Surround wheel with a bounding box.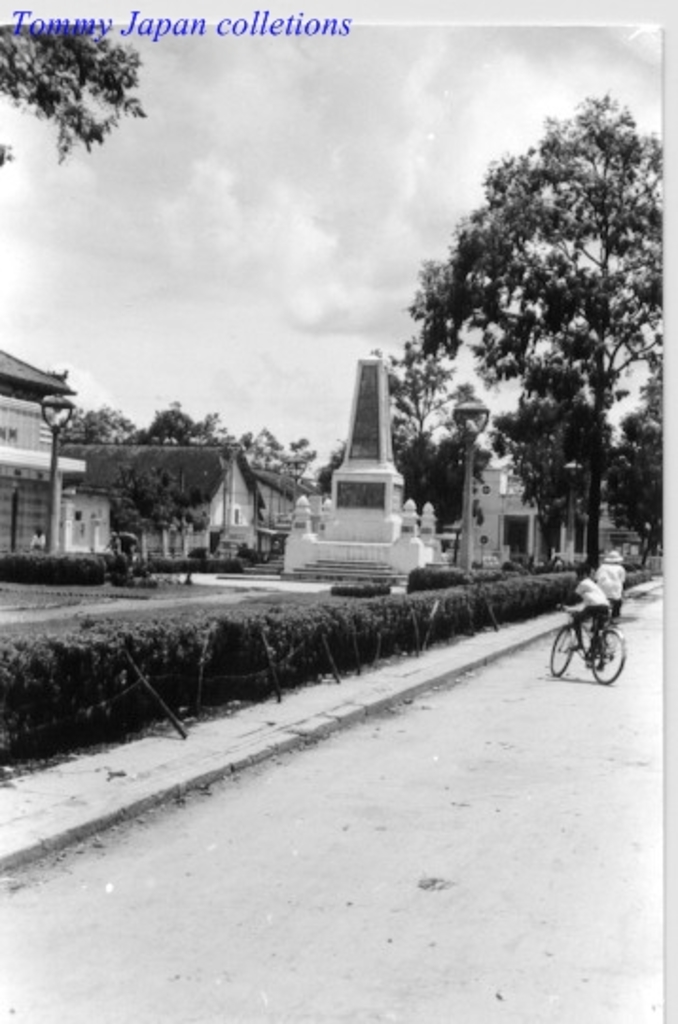
x1=547 y1=623 x2=572 y2=676.
